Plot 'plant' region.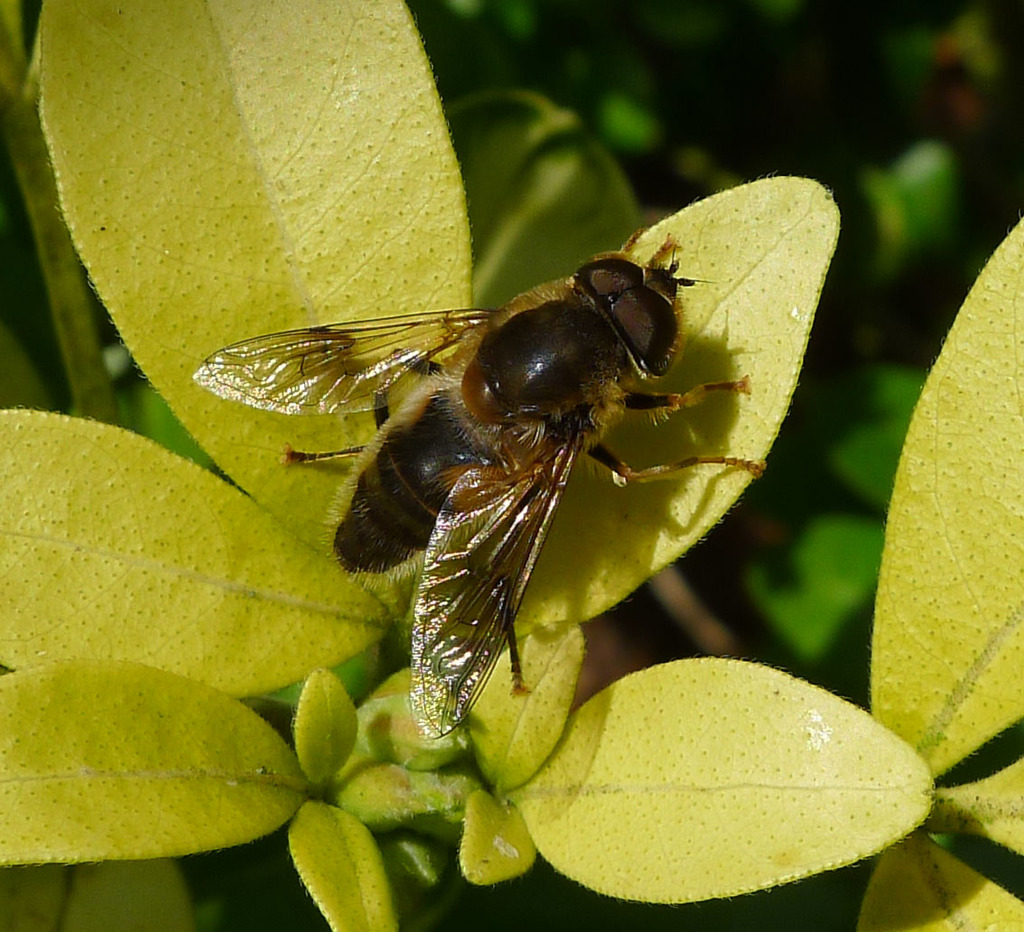
Plotted at l=0, t=0, r=1023, b=931.
